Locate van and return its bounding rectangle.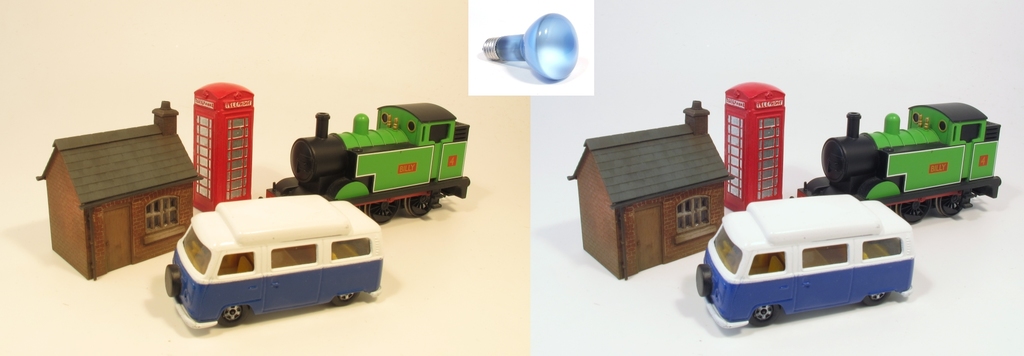
bbox=[161, 193, 384, 330].
